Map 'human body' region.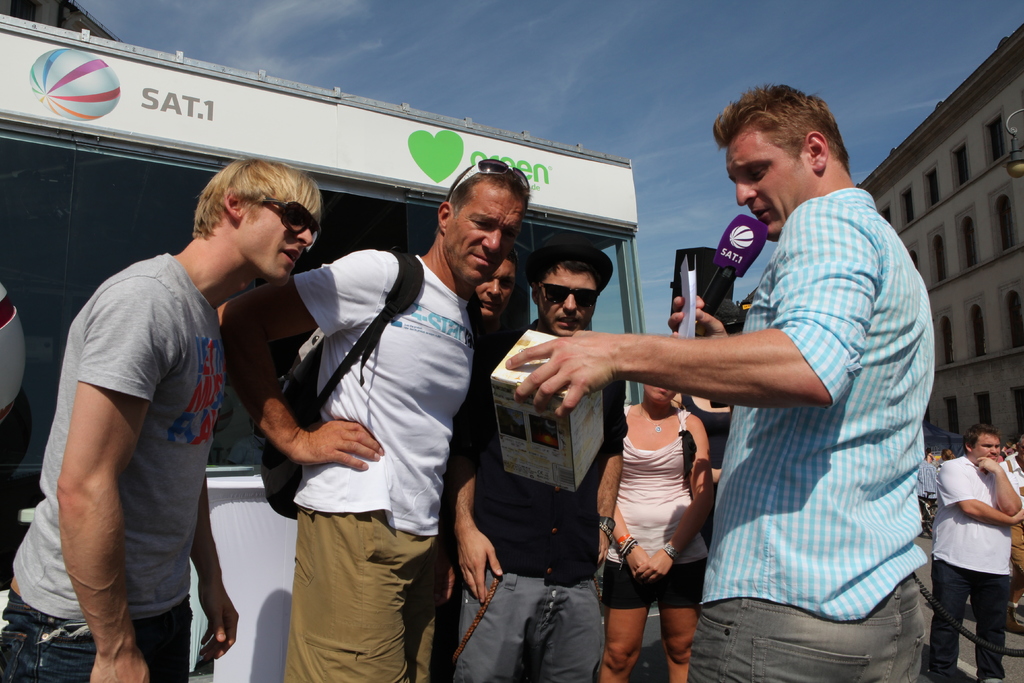
Mapped to crop(445, 242, 606, 682).
